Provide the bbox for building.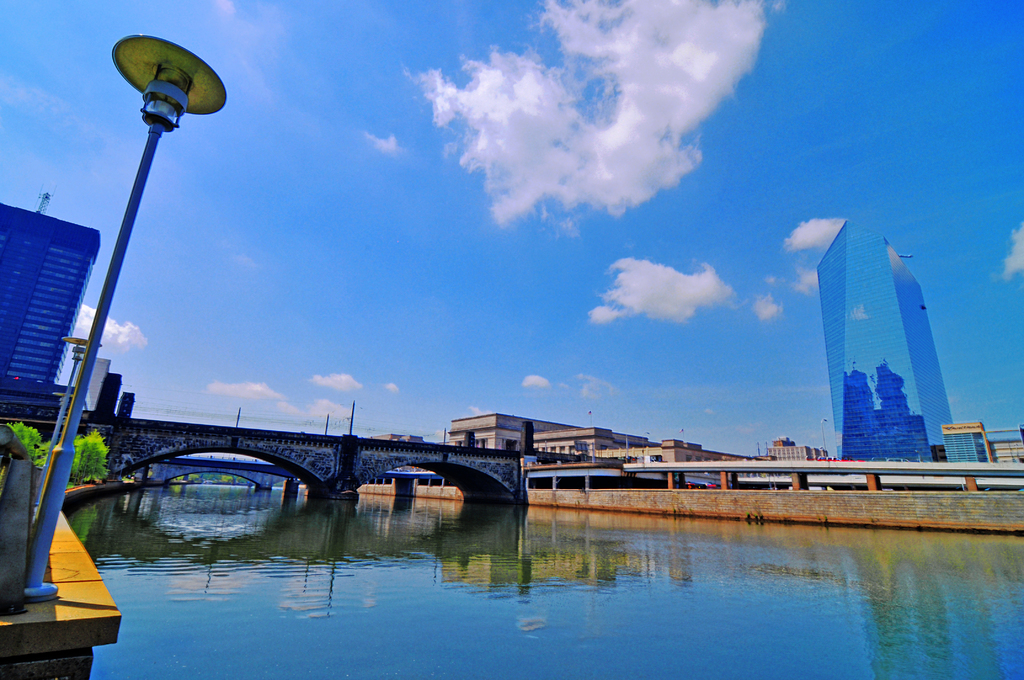
left=0, top=201, right=104, bottom=393.
